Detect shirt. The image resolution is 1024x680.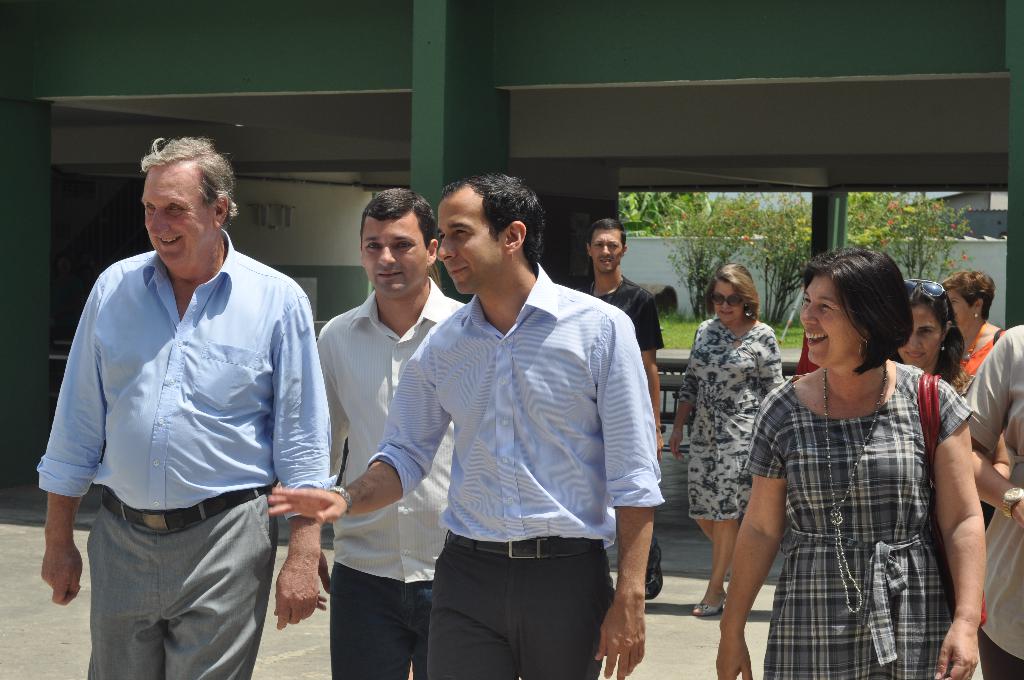
locate(23, 230, 342, 517).
